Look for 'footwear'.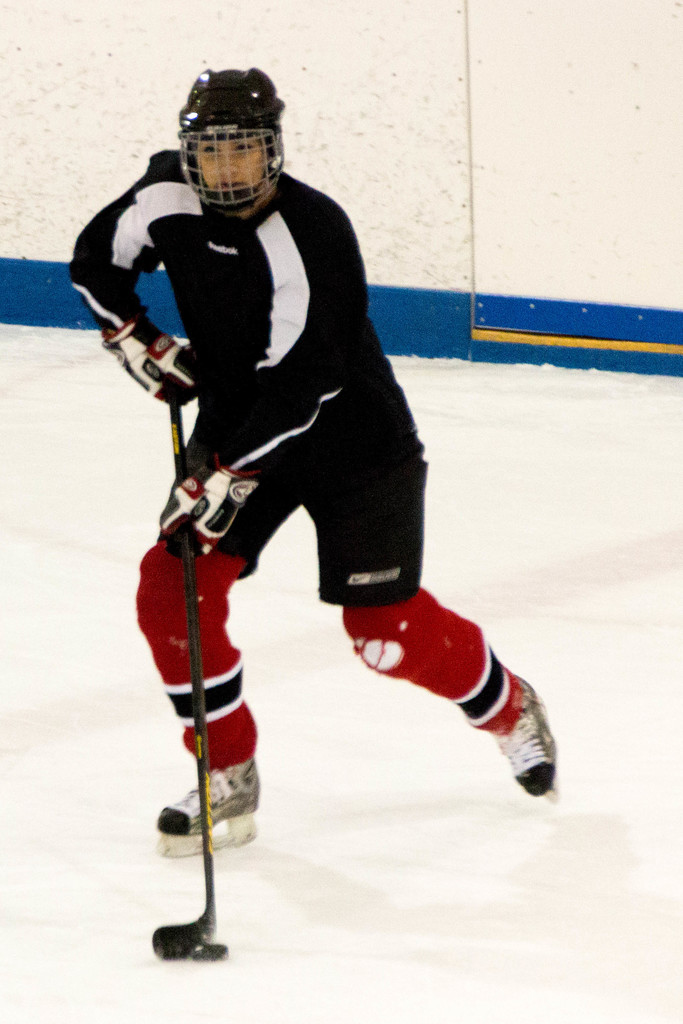
Found: bbox(491, 678, 561, 797).
